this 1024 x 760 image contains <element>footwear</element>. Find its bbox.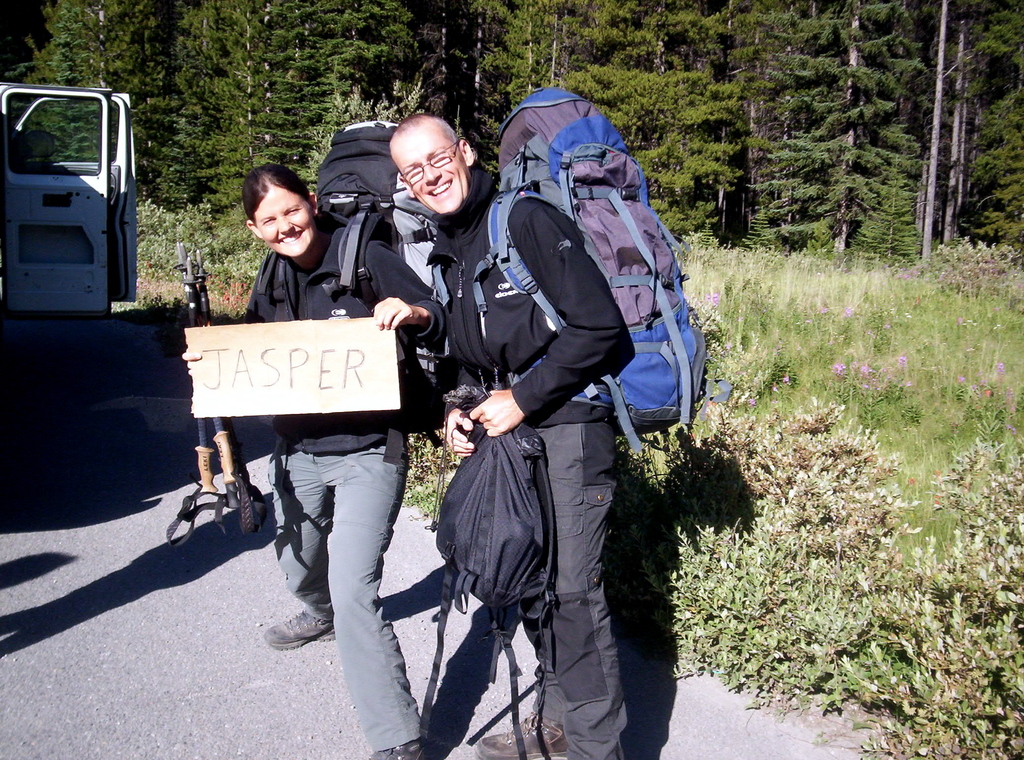
x1=476, y1=706, x2=570, y2=759.
